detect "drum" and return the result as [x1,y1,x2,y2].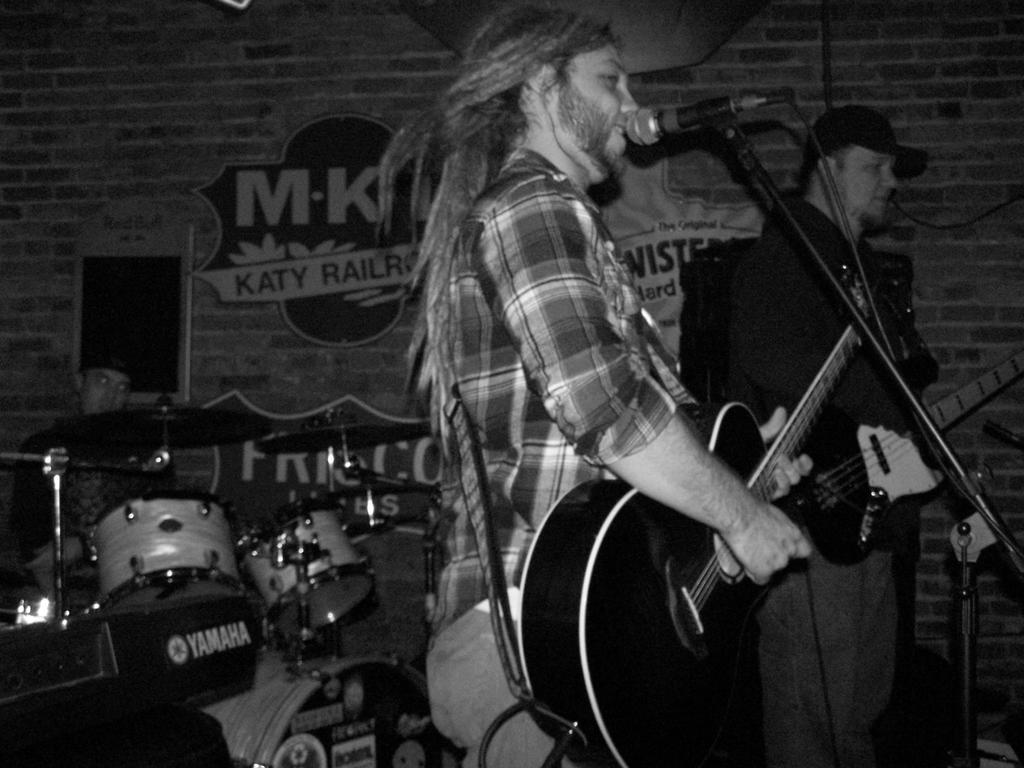
[84,496,234,598].
